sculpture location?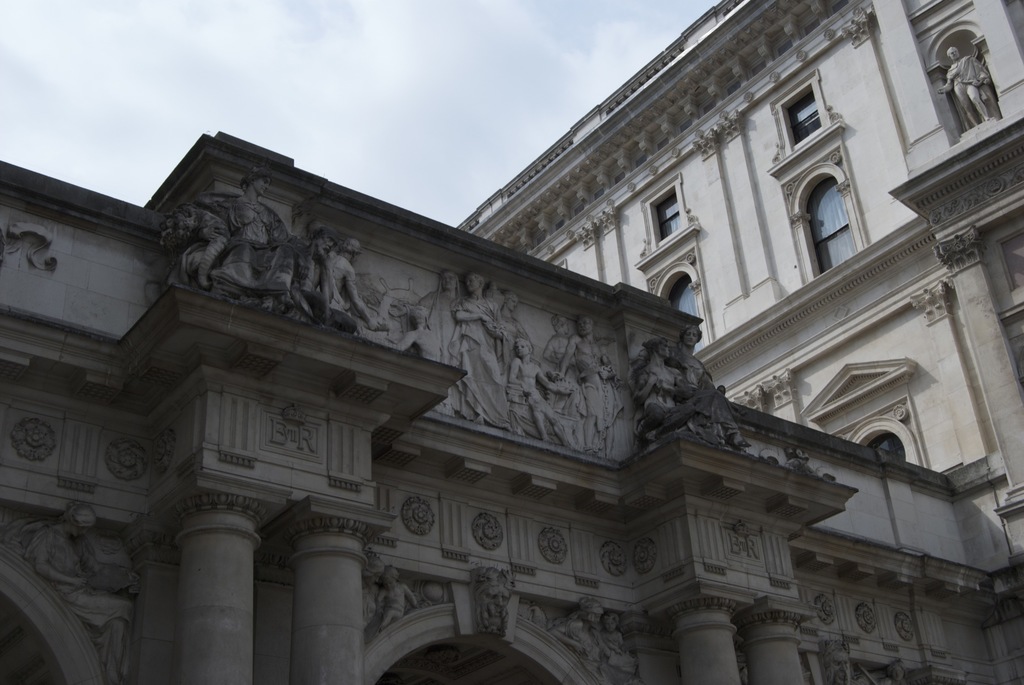
x1=445 y1=266 x2=504 y2=422
